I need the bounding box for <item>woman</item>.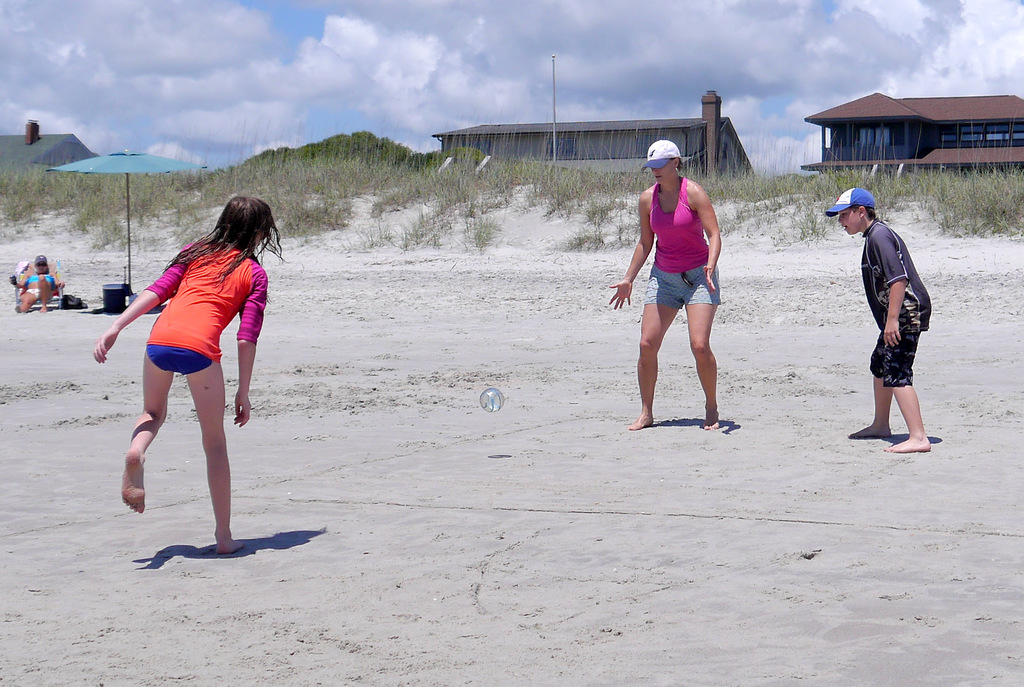
Here it is: (124,185,298,576).
